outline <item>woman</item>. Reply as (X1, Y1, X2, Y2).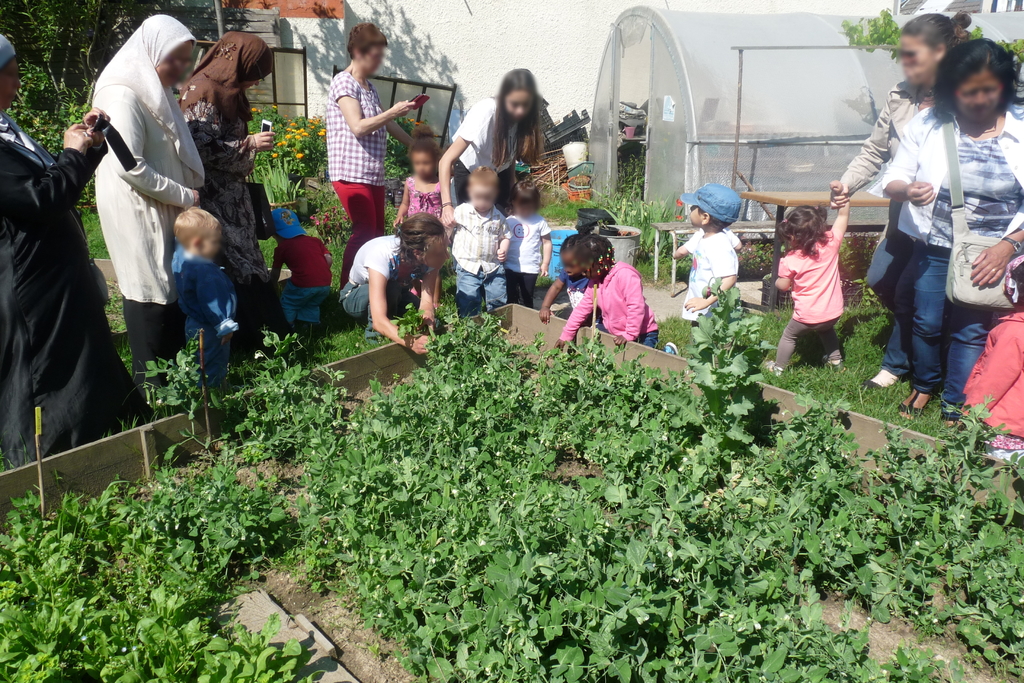
(868, 39, 1023, 425).
